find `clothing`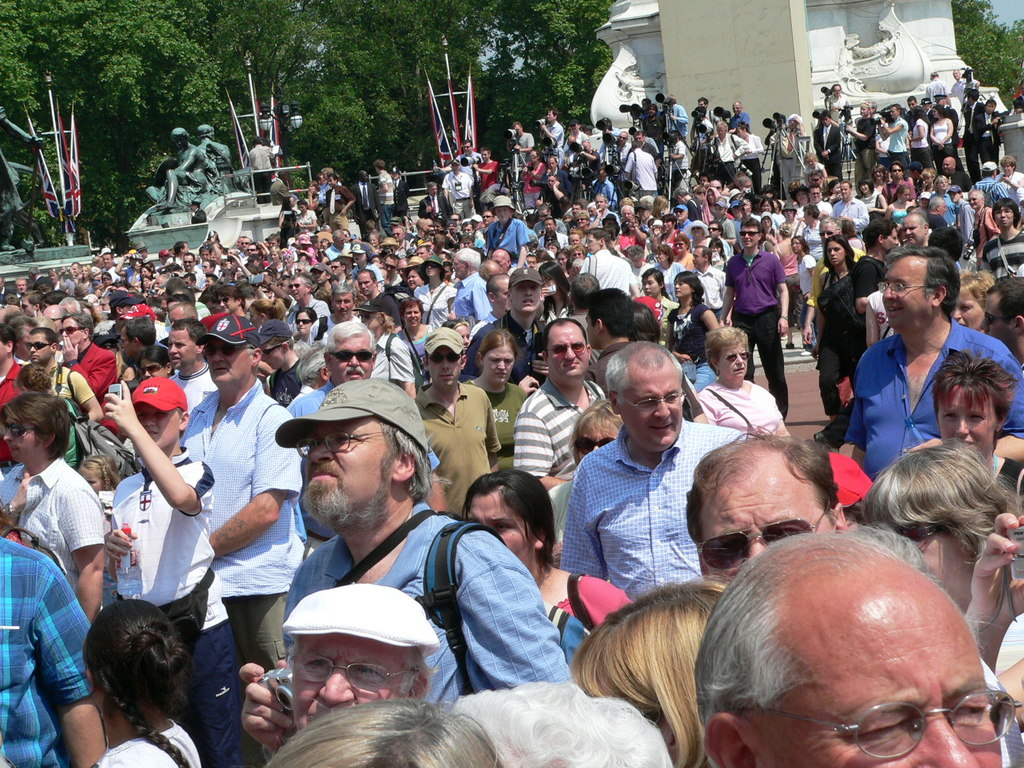
bbox=(374, 296, 401, 322)
